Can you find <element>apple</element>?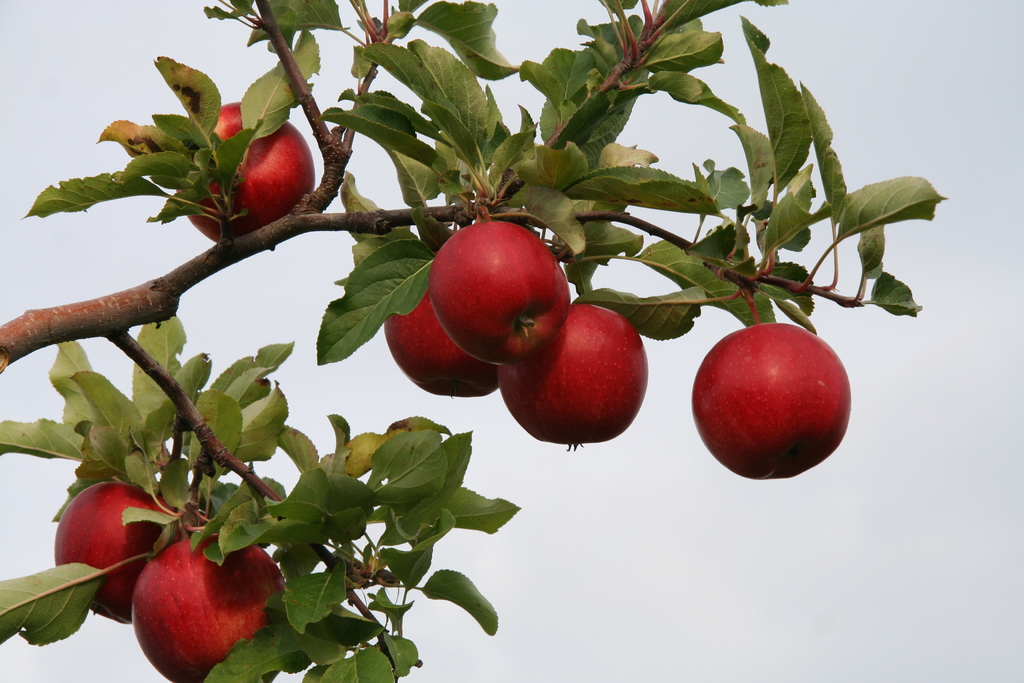
Yes, bounding box: (174,95,314,247).
